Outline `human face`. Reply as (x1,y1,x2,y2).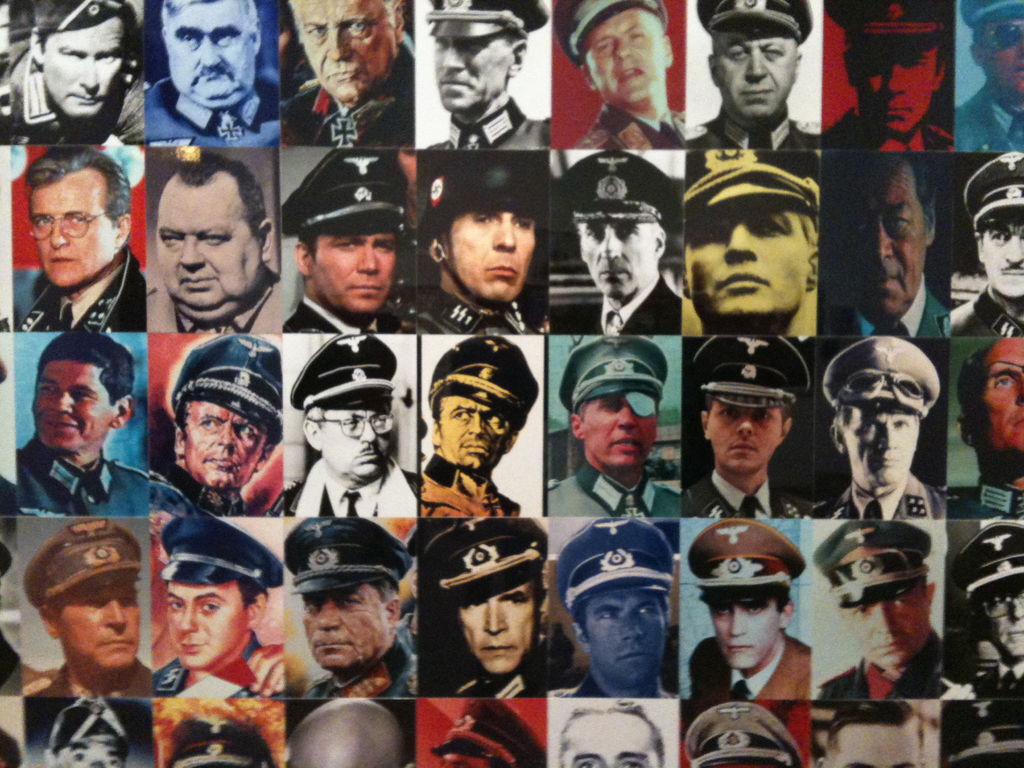
(708,401,780,465).
